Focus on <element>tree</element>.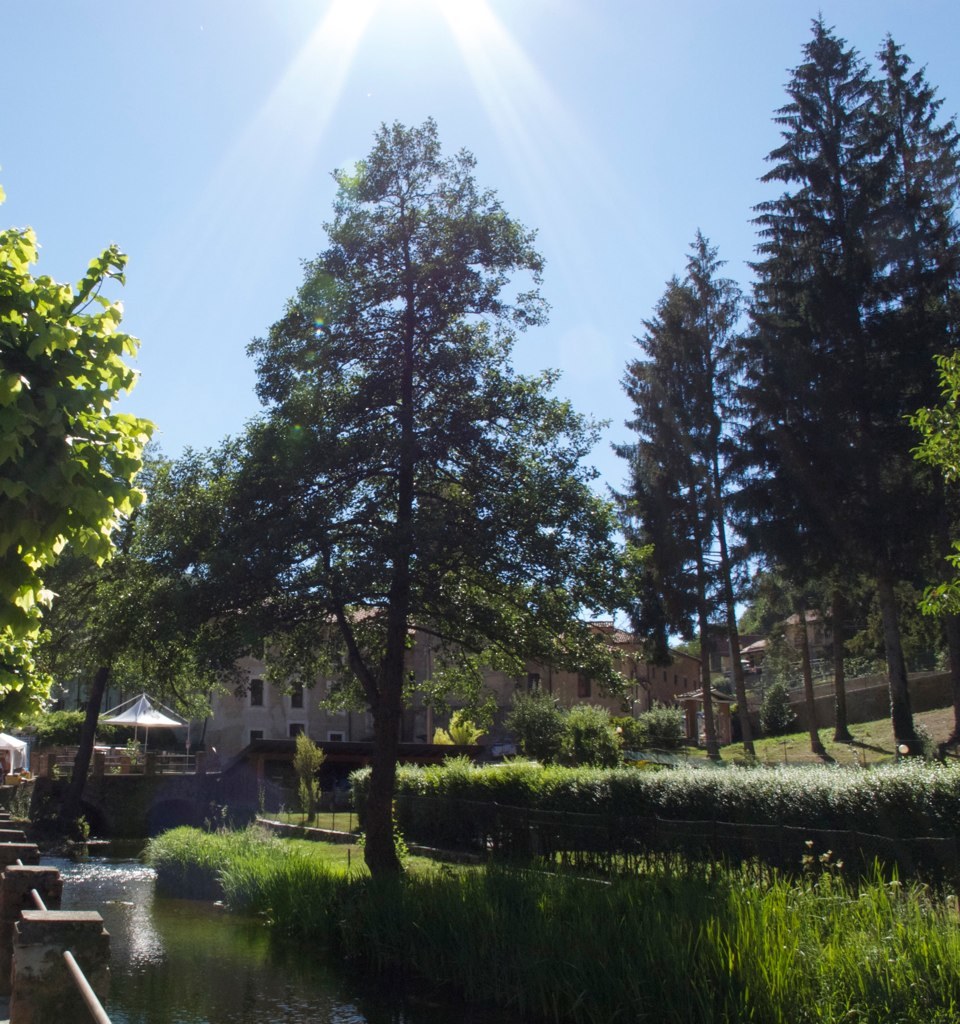
Focused at {"left": 682, "top": 232, "right": 758, "bottom": 751}.
